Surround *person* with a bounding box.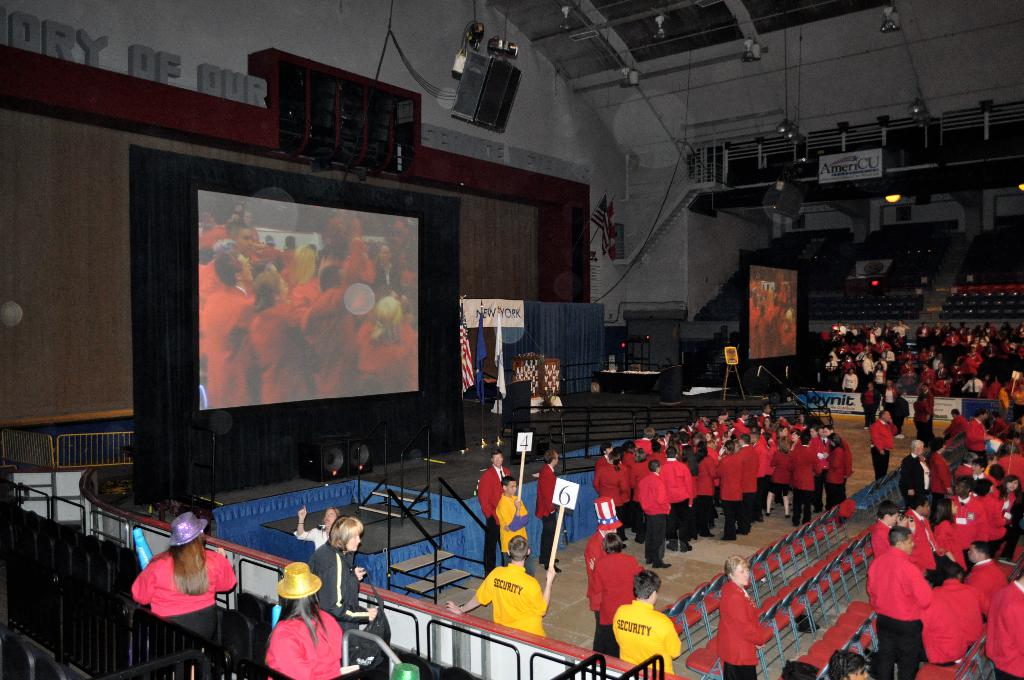
{"x1": 134, "y1": 512, "x2": 237, "y2": 679}.
